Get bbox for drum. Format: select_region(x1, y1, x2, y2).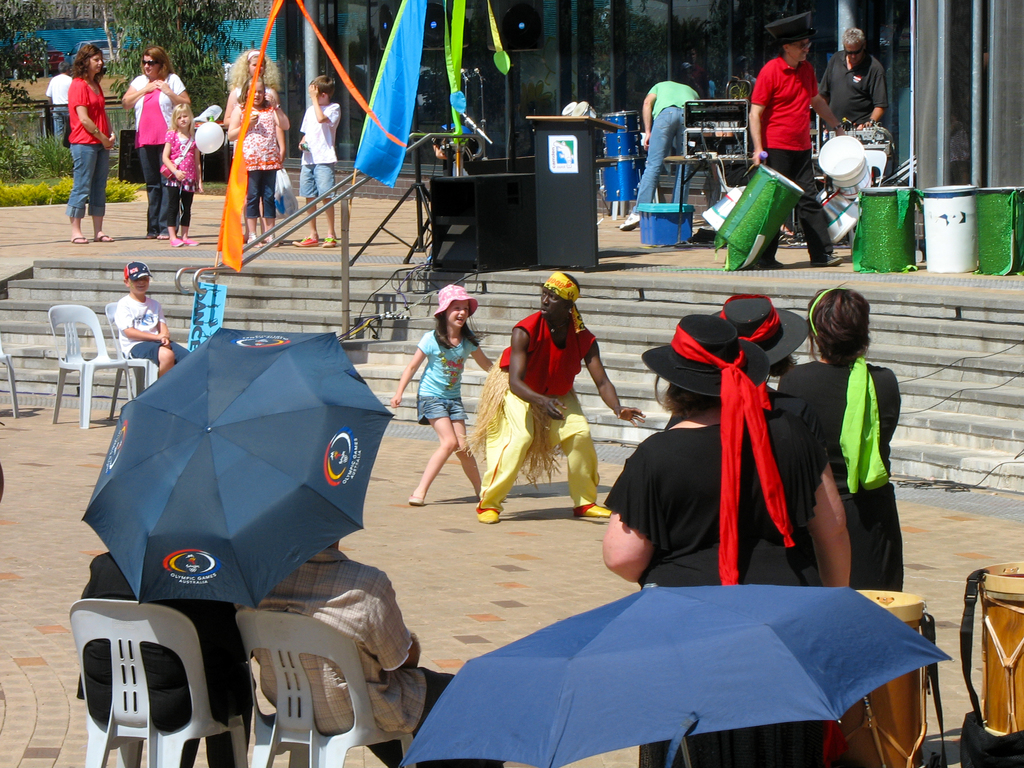
select_region(563, 104, 573, 115).
